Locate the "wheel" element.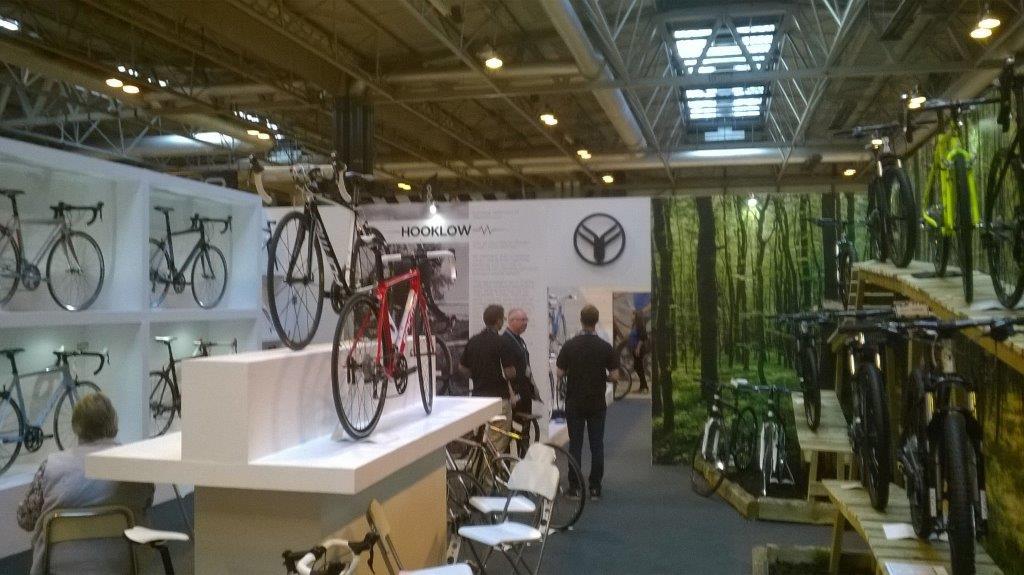
Element bbox: locate(886, 168, 916, 268).
